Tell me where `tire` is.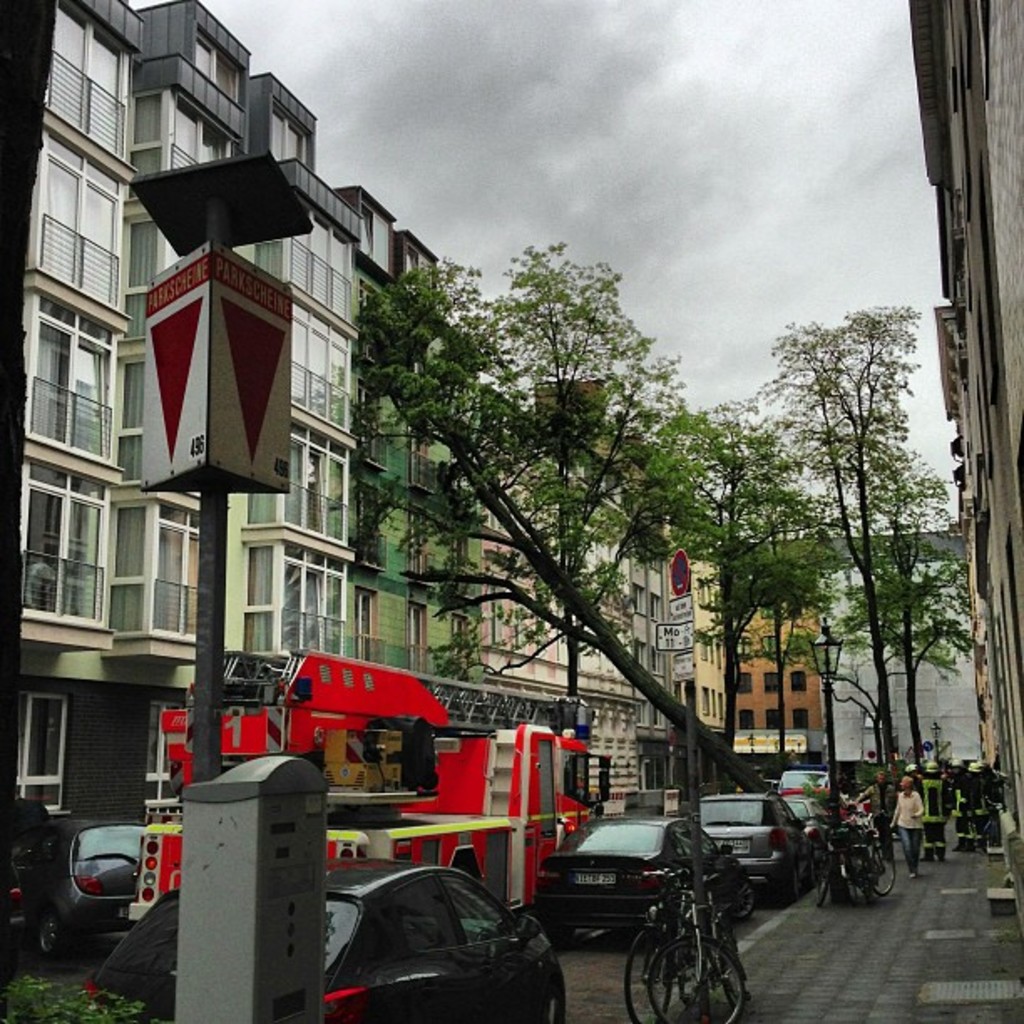
`tire` is at (865, 850, 904, 897).
